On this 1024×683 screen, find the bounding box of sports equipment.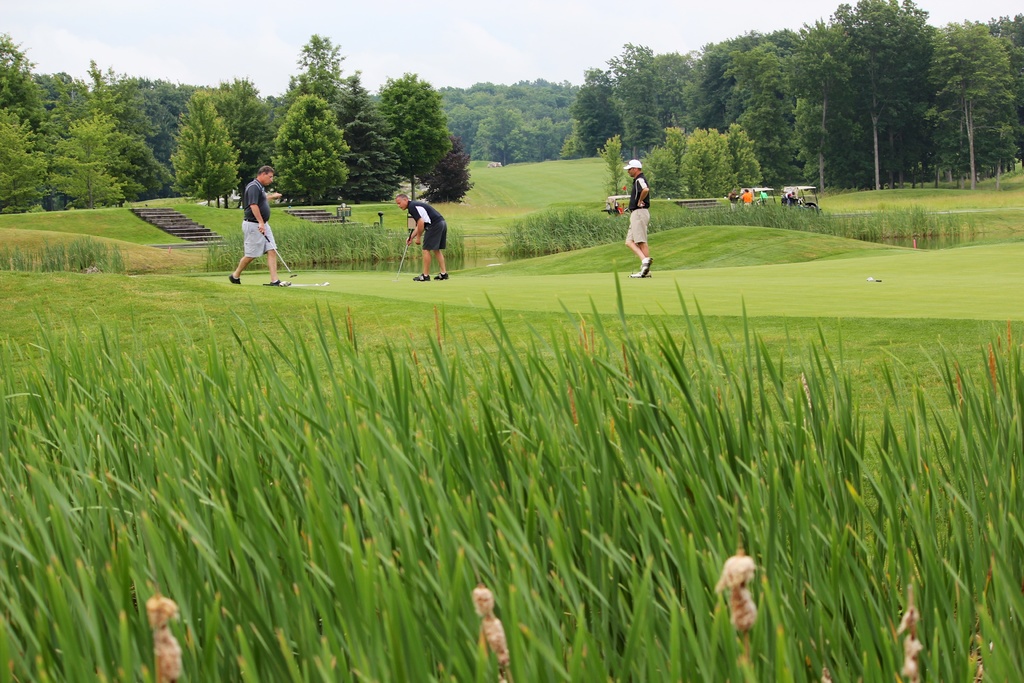
Bounding box: left=433, top=271, right=451, bottom=281.
